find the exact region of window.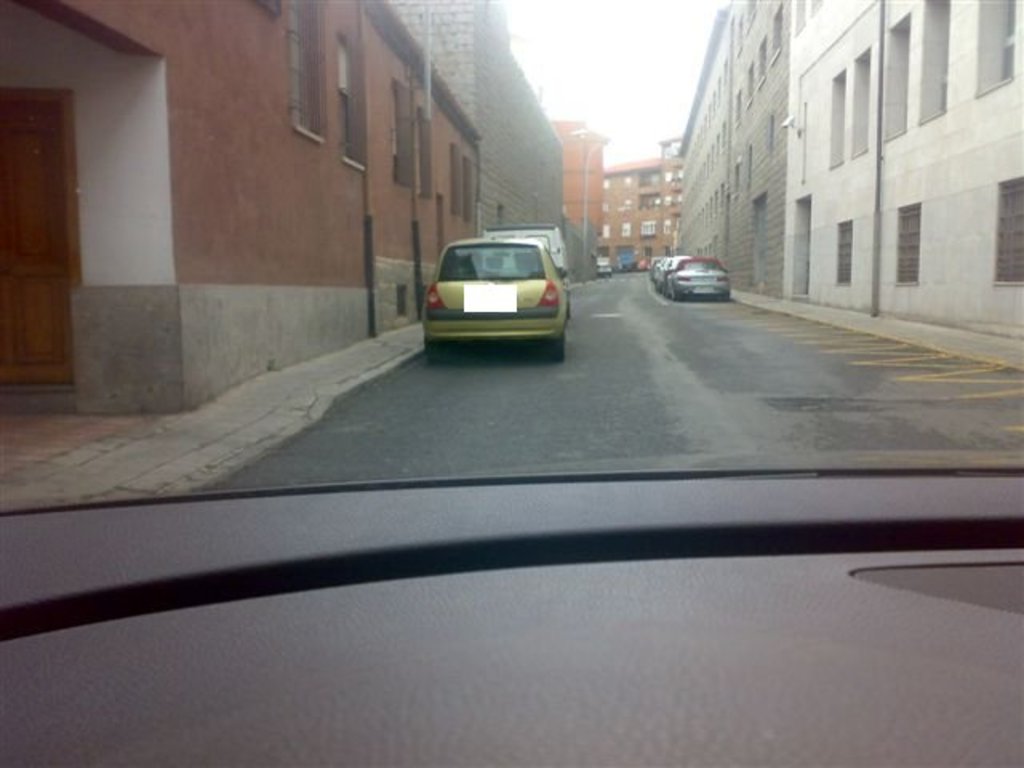
Exact region: detection(286, 0, 315, 139).
